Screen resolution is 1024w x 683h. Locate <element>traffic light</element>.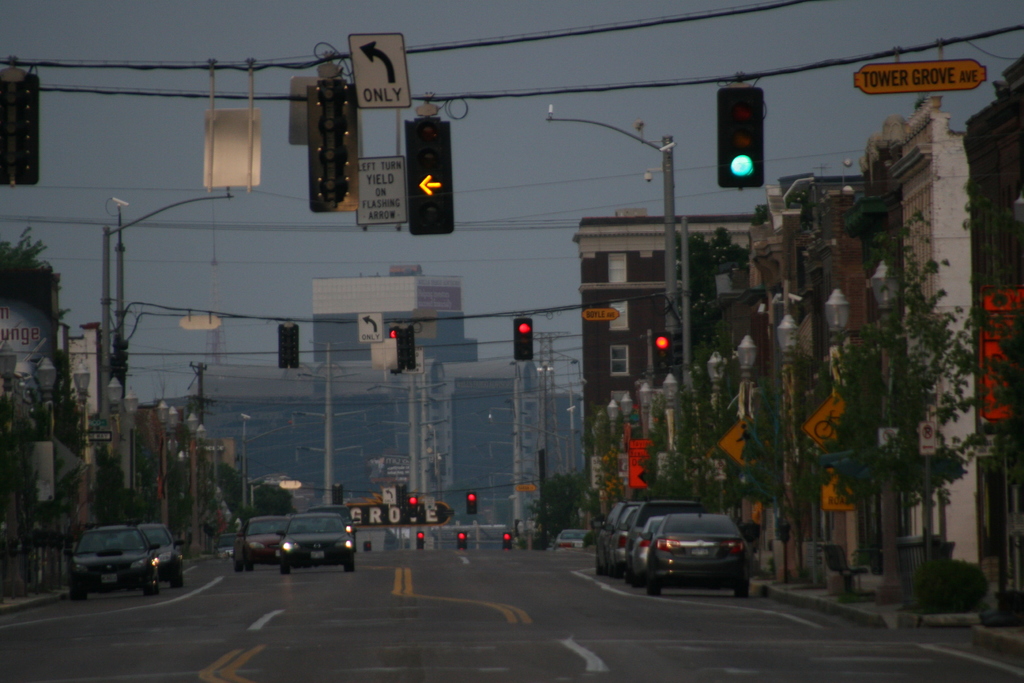
box=[396, 322, 416, 368].
